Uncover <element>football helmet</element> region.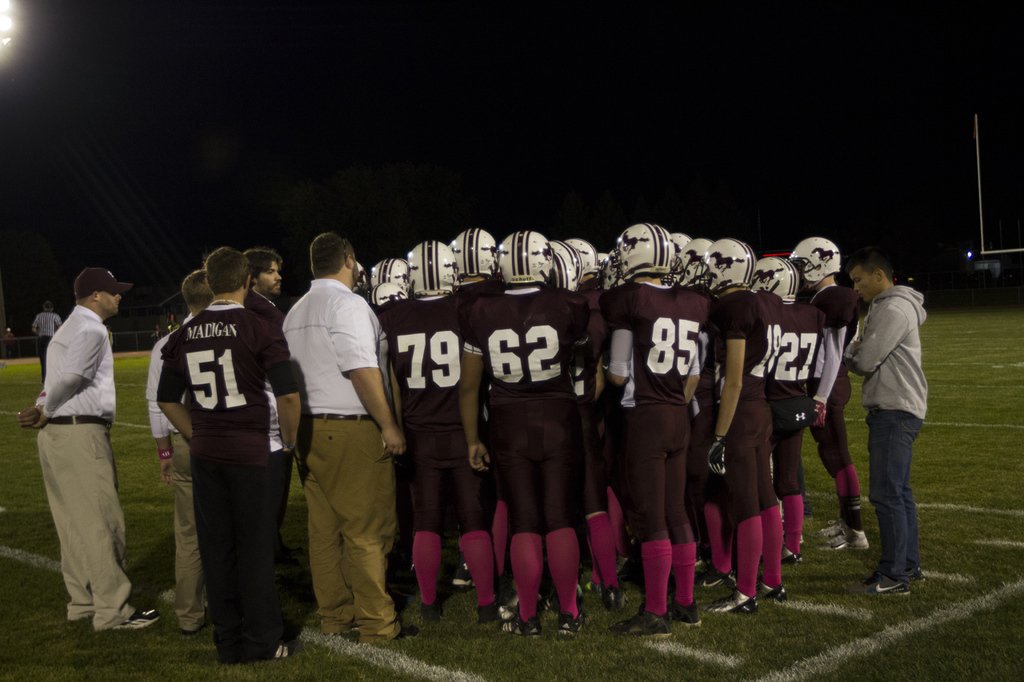
Uncovered: bbox=[493, 231, 545, 288].
